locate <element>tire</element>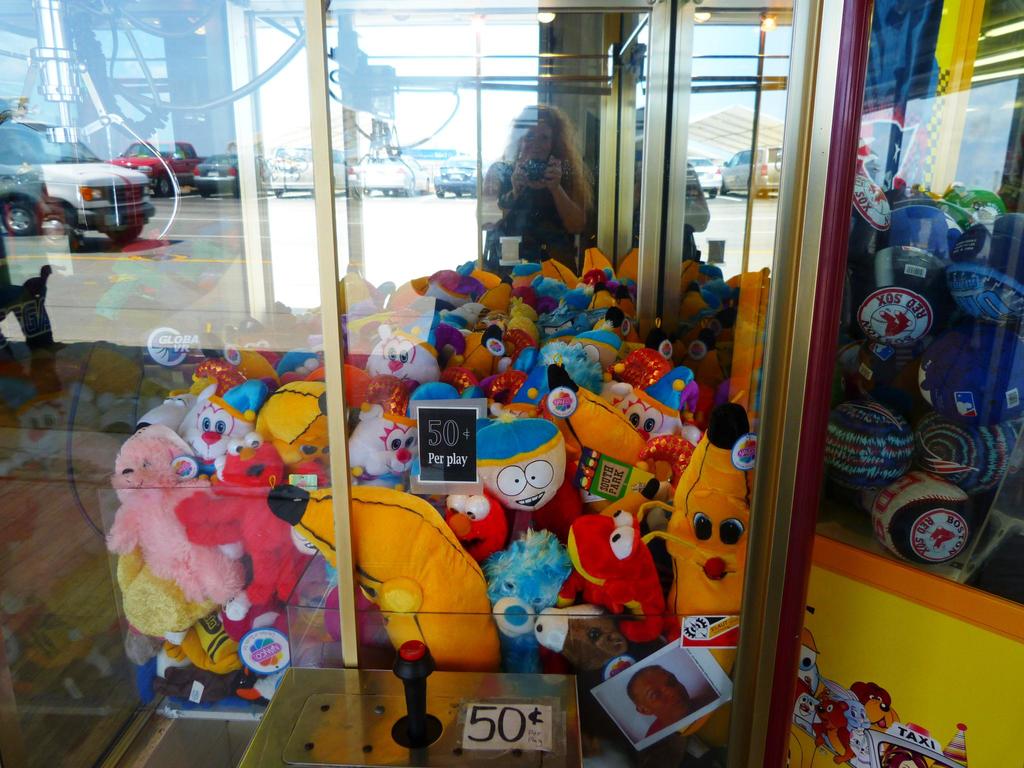
crop(382, 186, 388, 196)
